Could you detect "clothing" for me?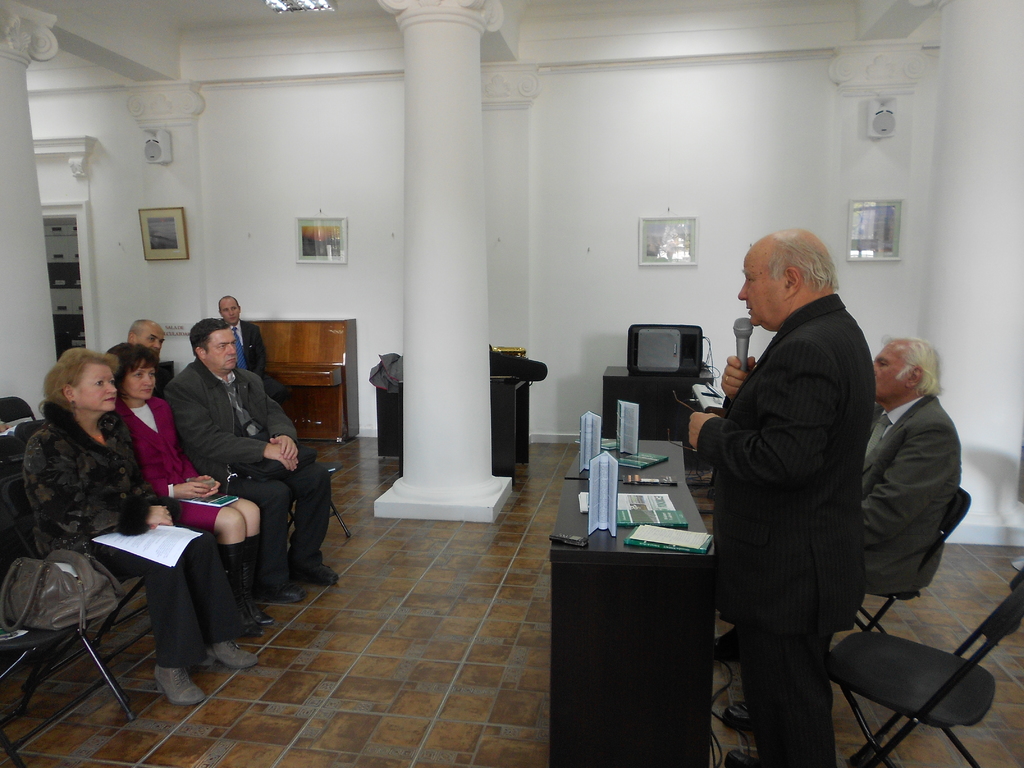
Detection result: select_region(221, 320, 264, 374).
